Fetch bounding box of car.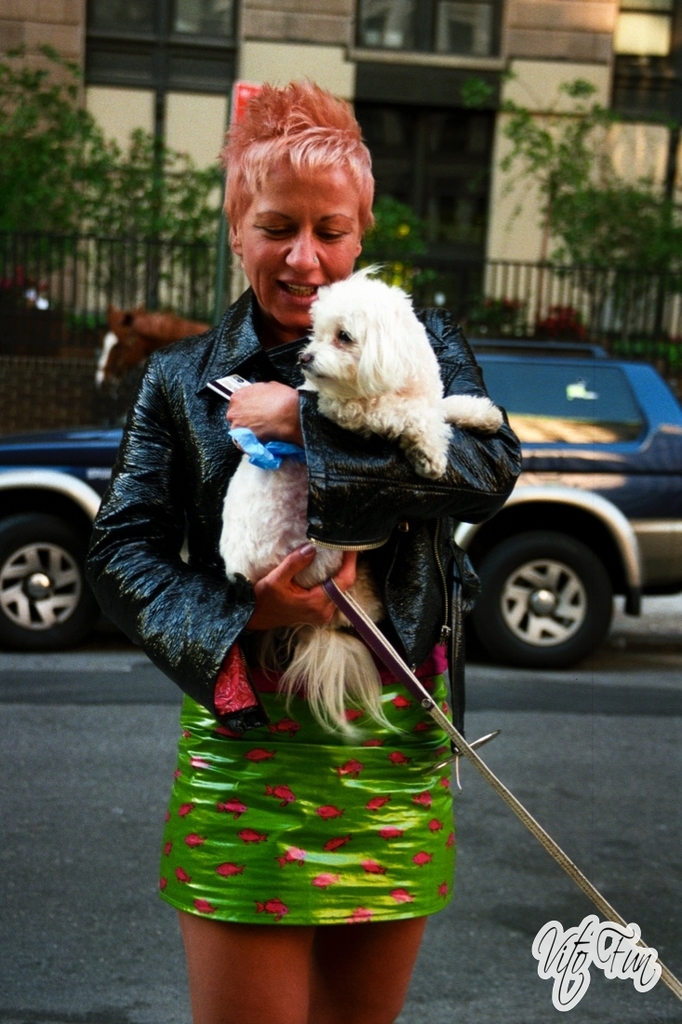
Bbox: x1=0 y1=344 x2=681 y2=673.
